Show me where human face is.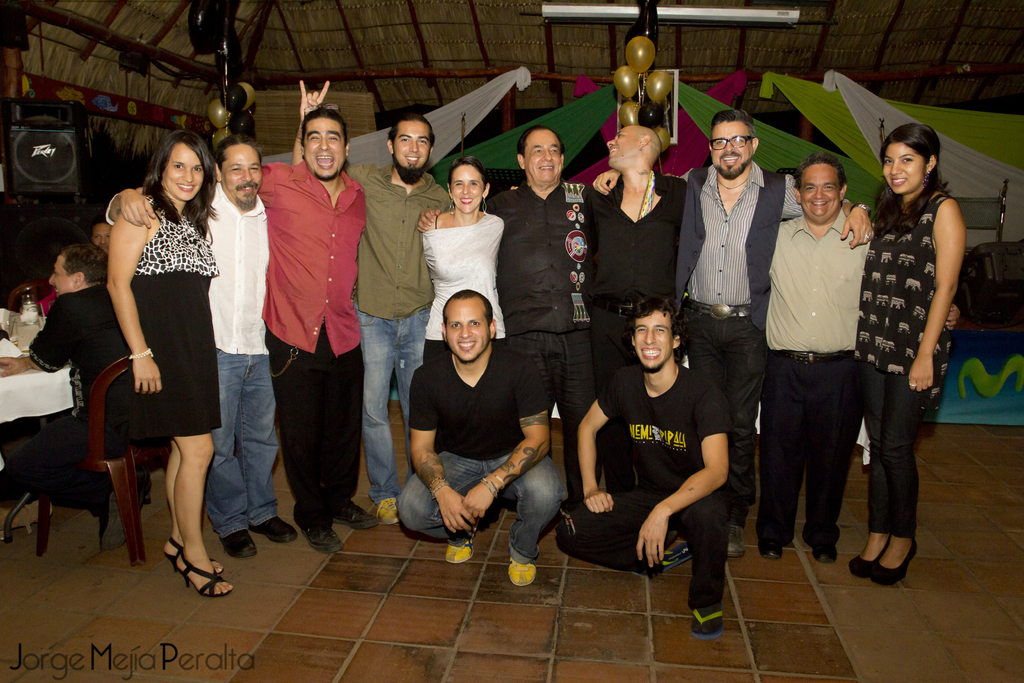
human face is at x1=164, y1=147, x2=202, y2=203.
